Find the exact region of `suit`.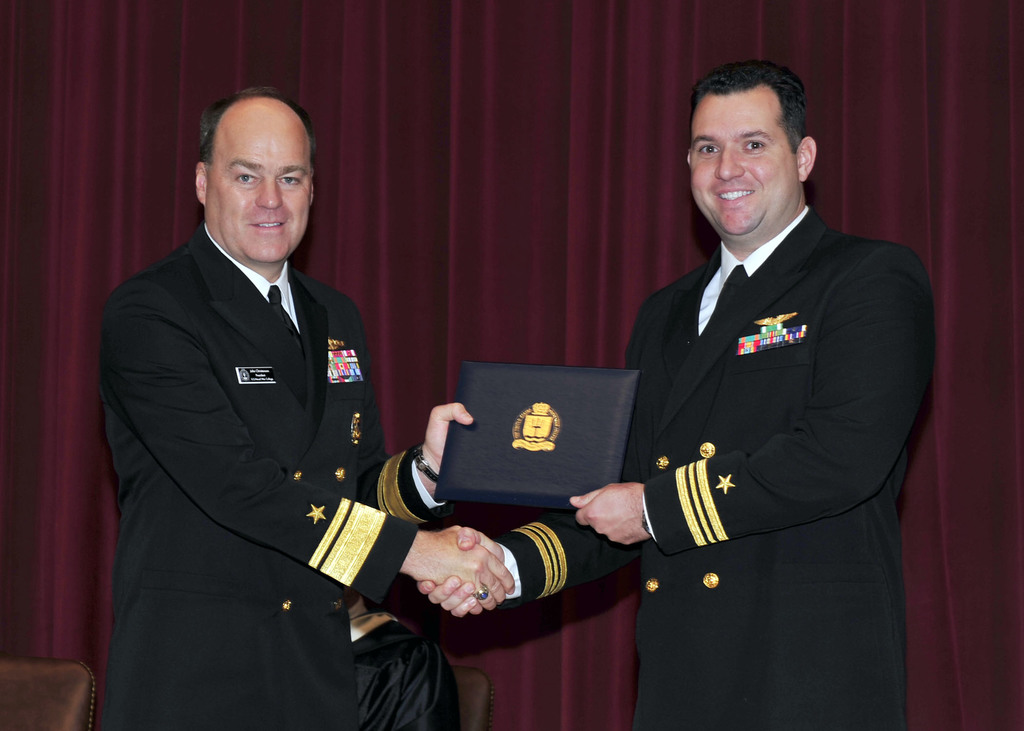
Exact region: box(98, 225, 445, 728).
